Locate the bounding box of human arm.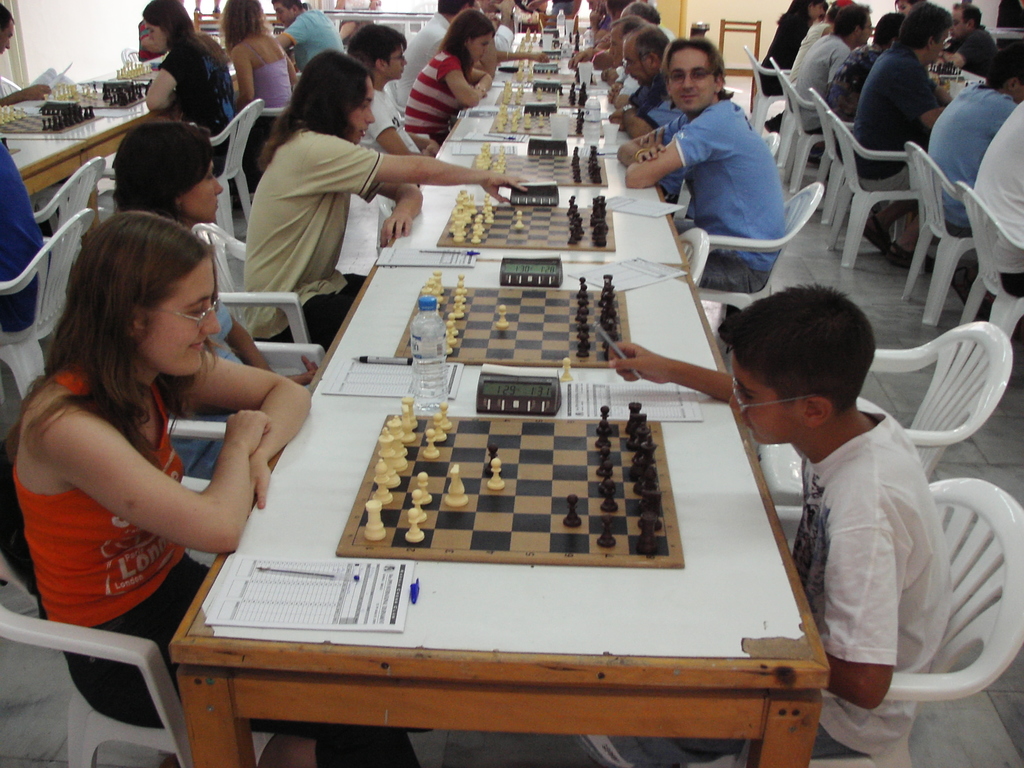
Bounding box: (left=173, top=351, right=313, bottom=516).
